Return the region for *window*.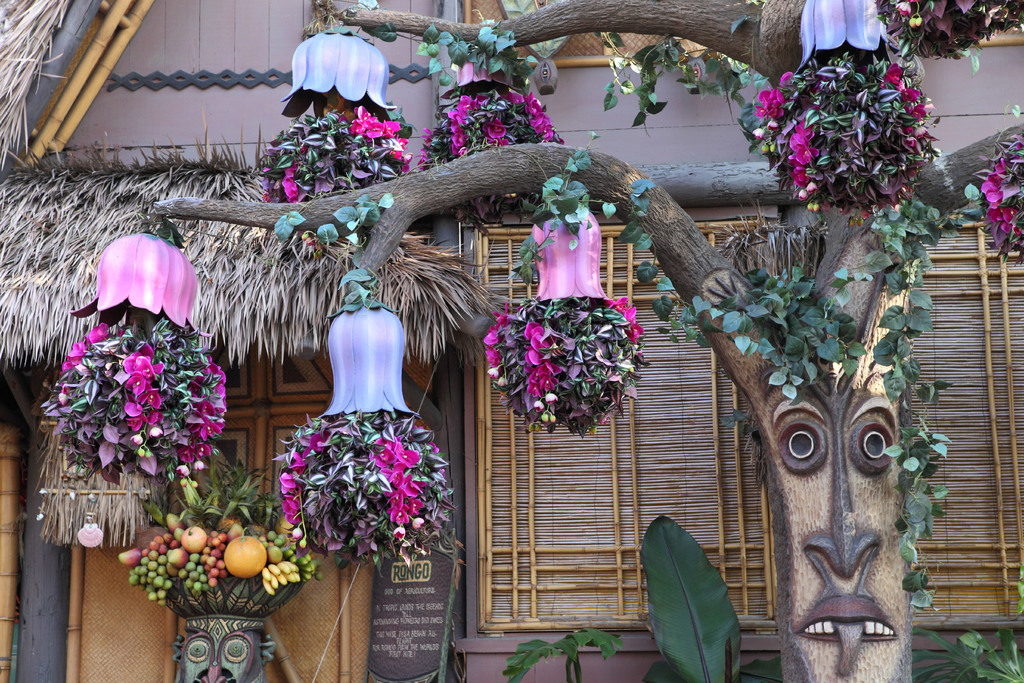
(left=453, top=196, right=1023, bottom=649).
